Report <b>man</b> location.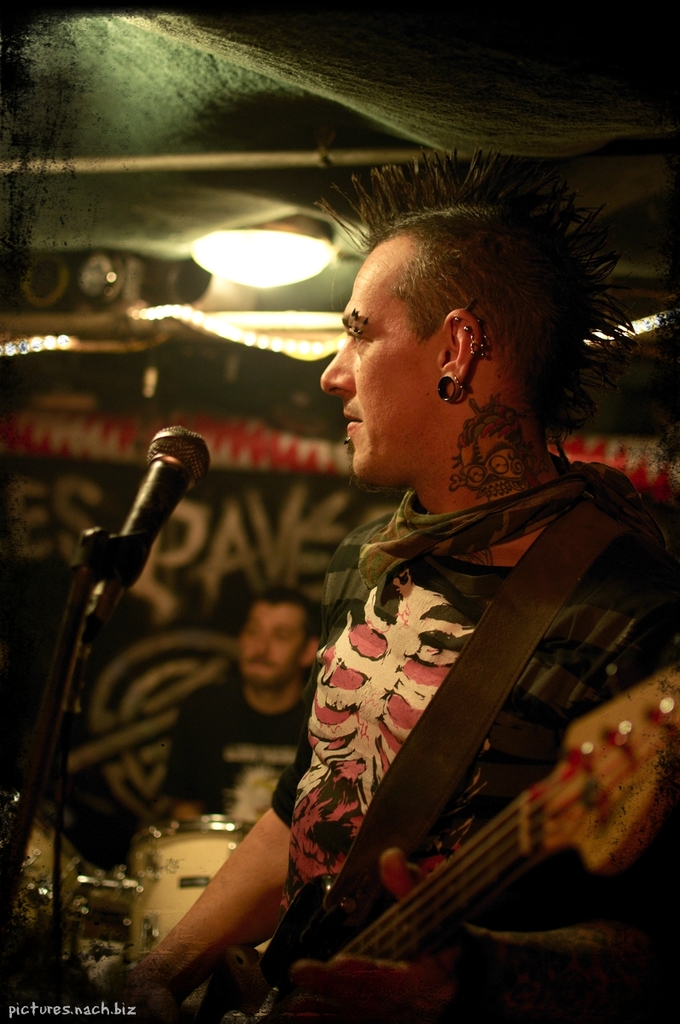
Report: {"left": 125, "top": 143, "right": 679, "bottom": 1023}.
